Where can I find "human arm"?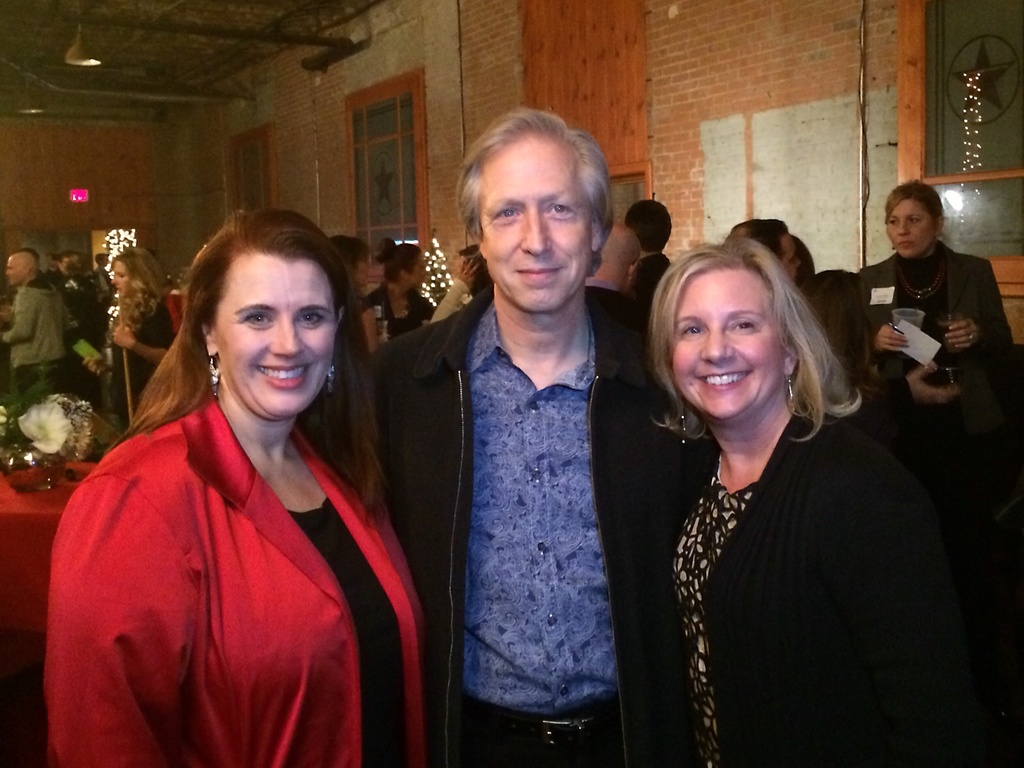
You can find it at bbox=[902, 365, 956, 405].
